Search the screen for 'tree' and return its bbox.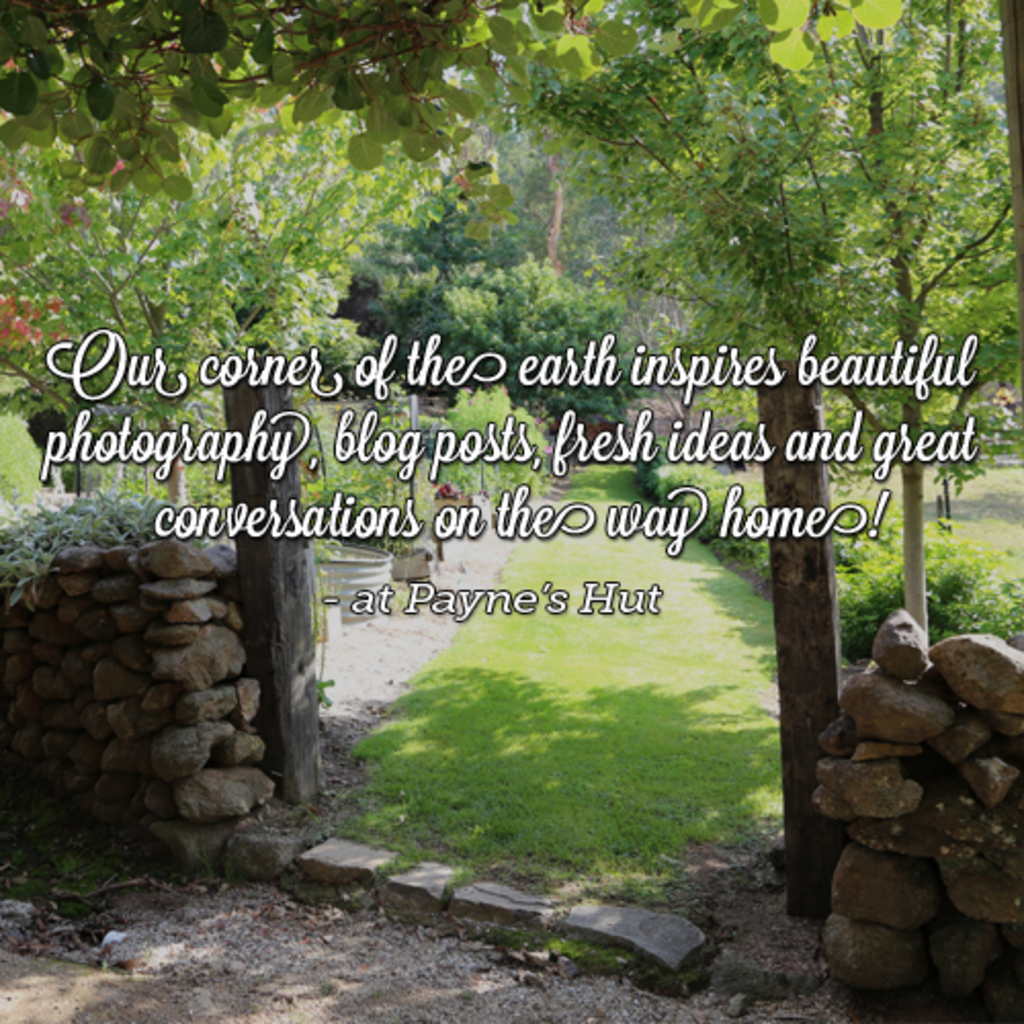
Found: <bbox>500, 6, 1022, 653</bbox>.
